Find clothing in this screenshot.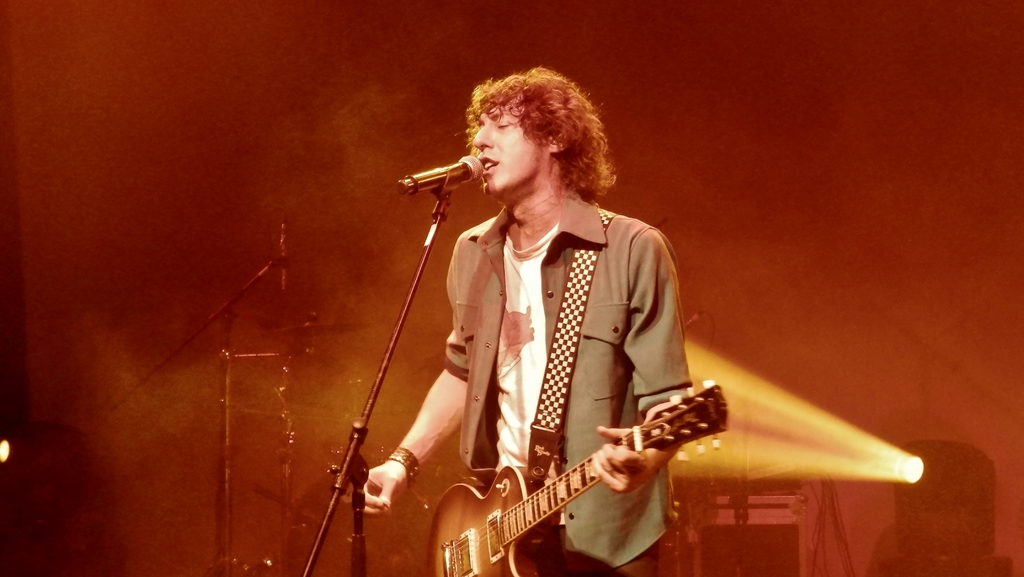
The bounding box for clothing is {"left": 394, "top": 170, "right": 712, "bottom": 574}.
